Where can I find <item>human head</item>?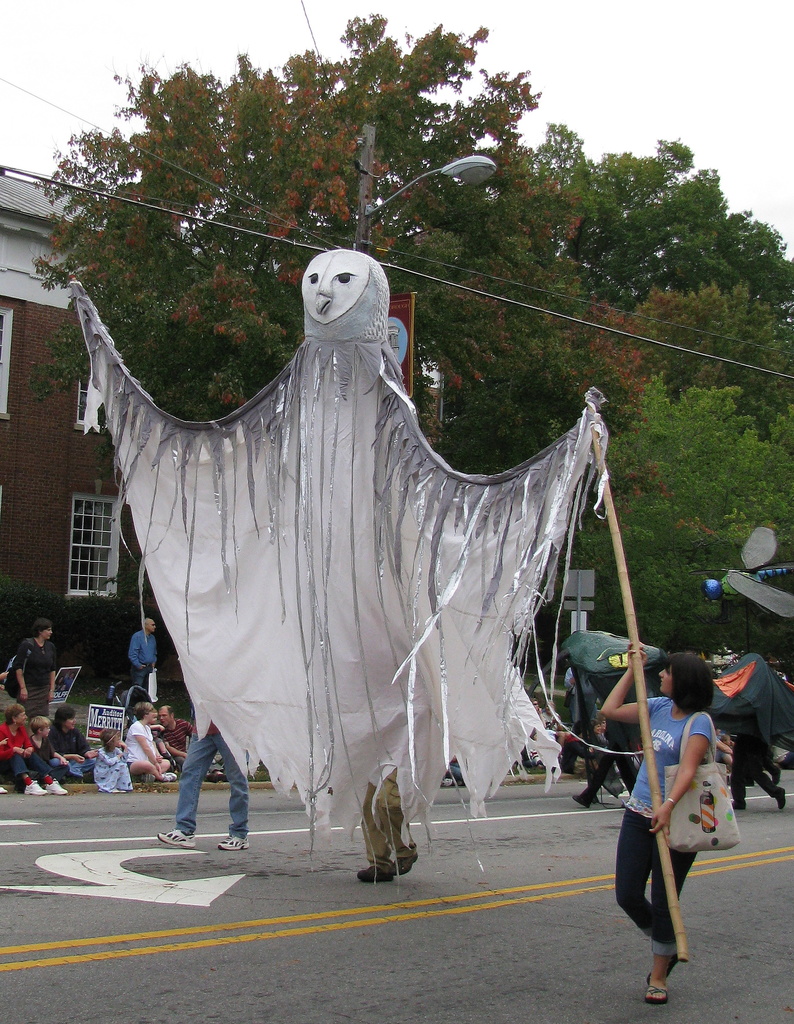
You can find it at pyautogui.locateOnScreen(657, 650, 717, 705).
